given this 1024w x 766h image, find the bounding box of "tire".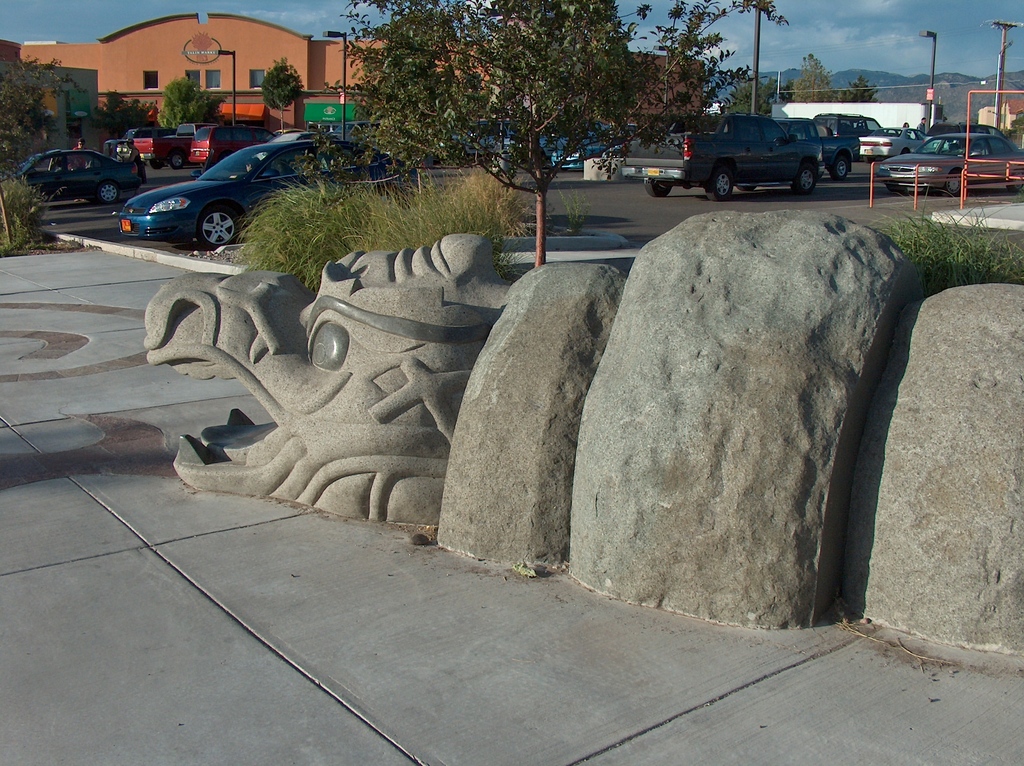
select_region(168, 151, 184, 171).
